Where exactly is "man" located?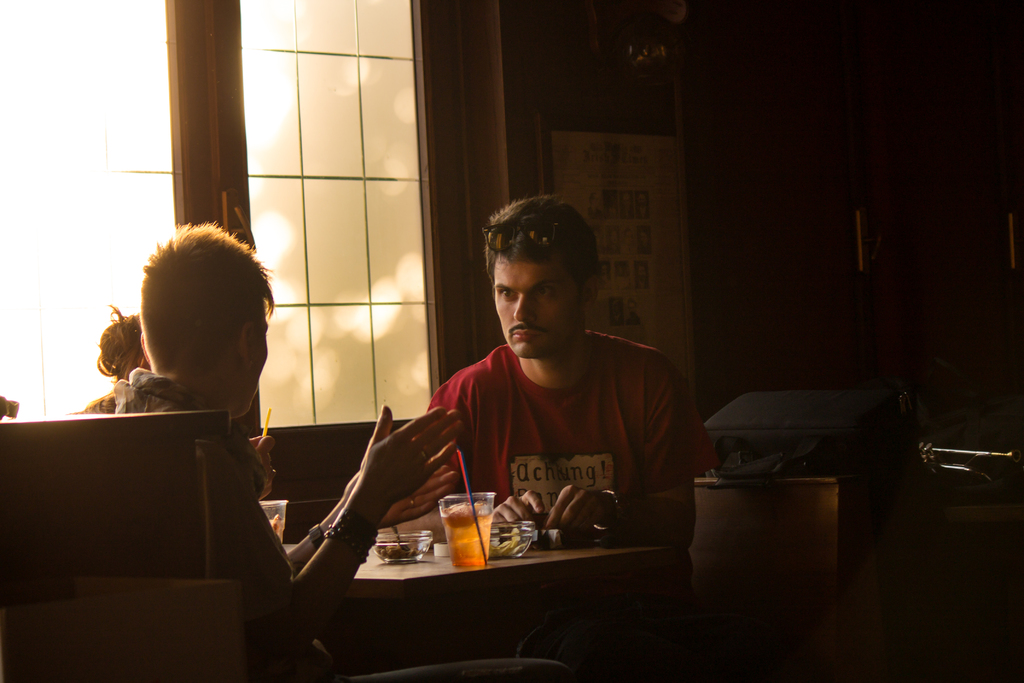
Its bounding box is {"x1": 106, "y1": 222, "x2": 464, "y2": 682}.
